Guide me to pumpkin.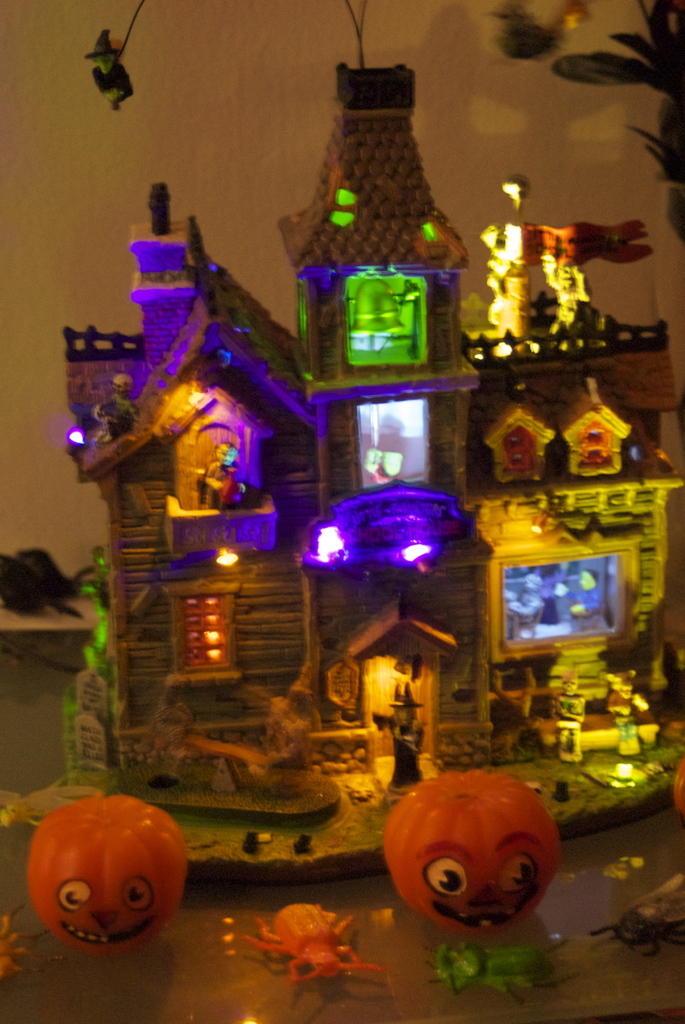
Guidance: {"left": 27, "top": 787, "right": 191, "bottom": 956}.
